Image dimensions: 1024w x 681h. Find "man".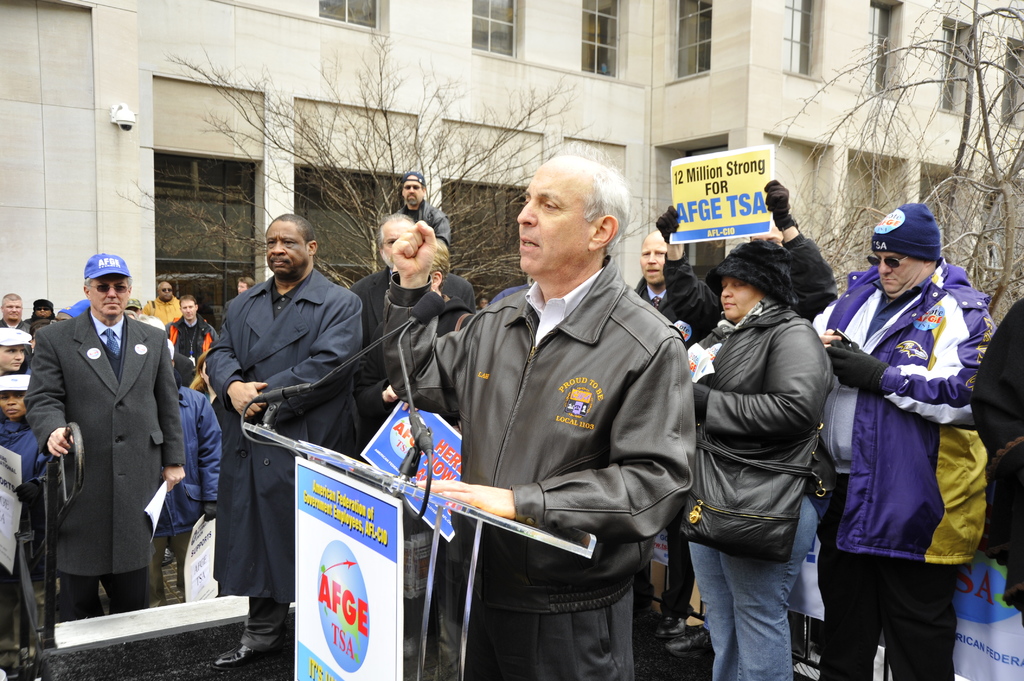
(165,292,221,361).
